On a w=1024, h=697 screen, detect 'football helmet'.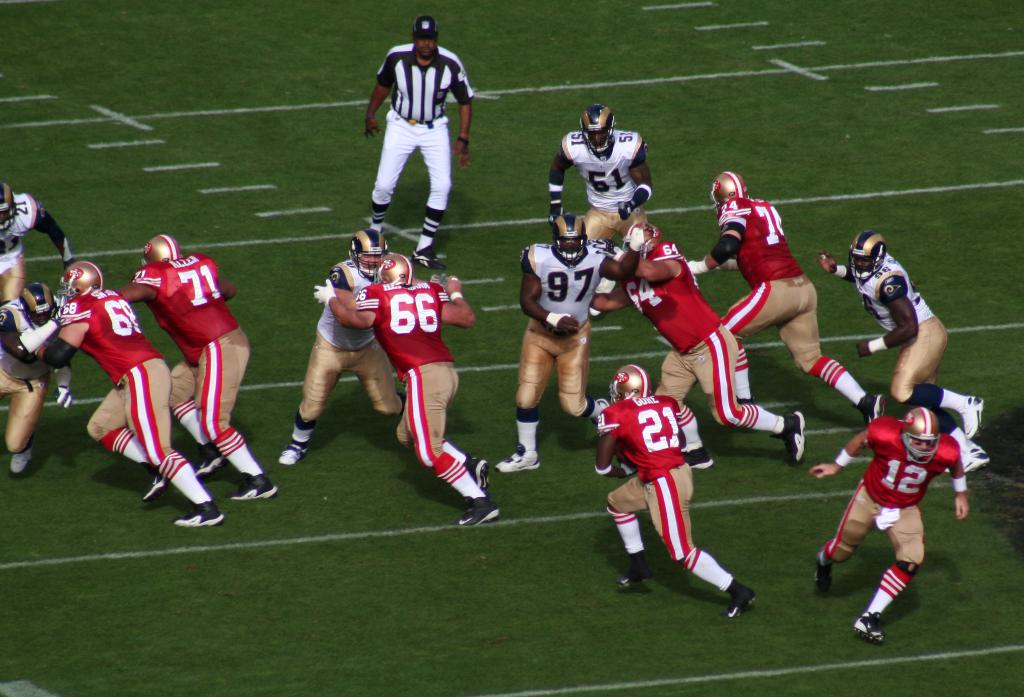
(383, 256, 414, 285).
